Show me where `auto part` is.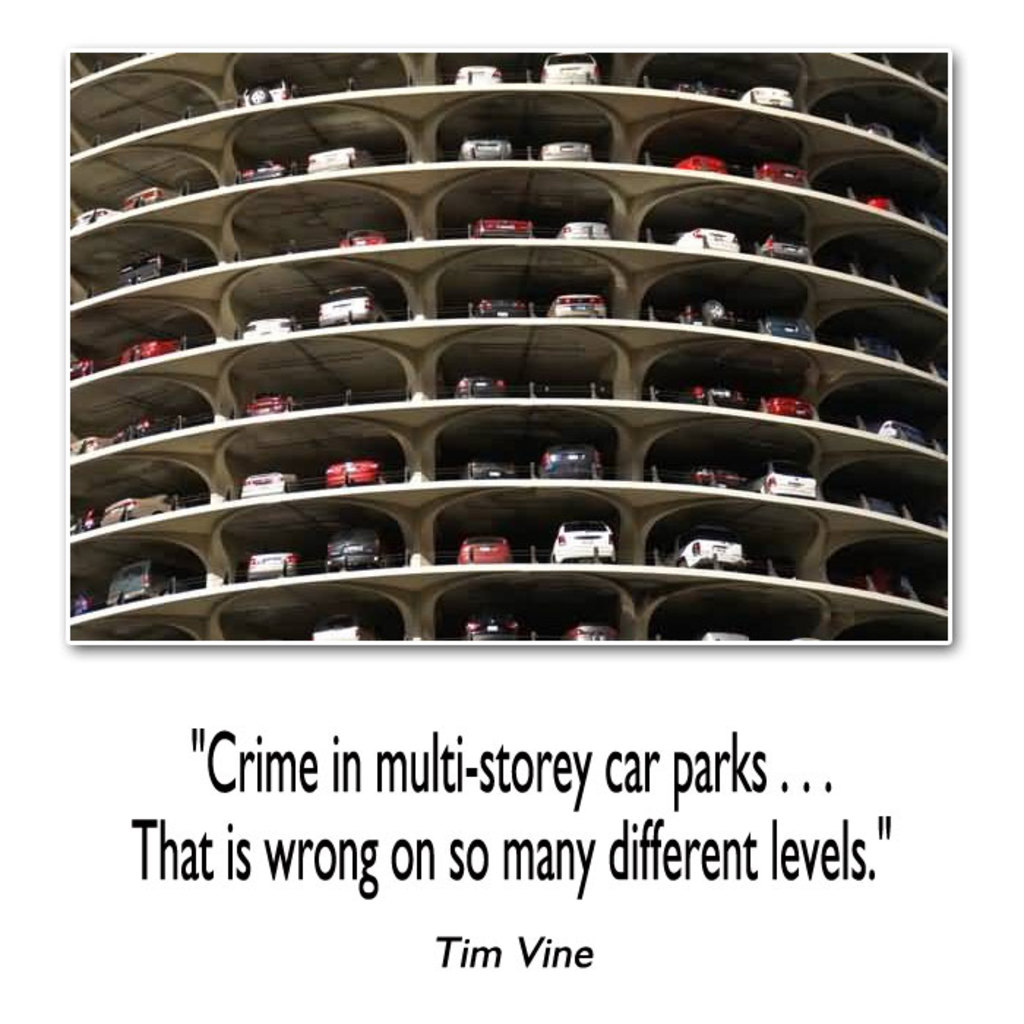
`auto part` is at (707,306,753,323).
